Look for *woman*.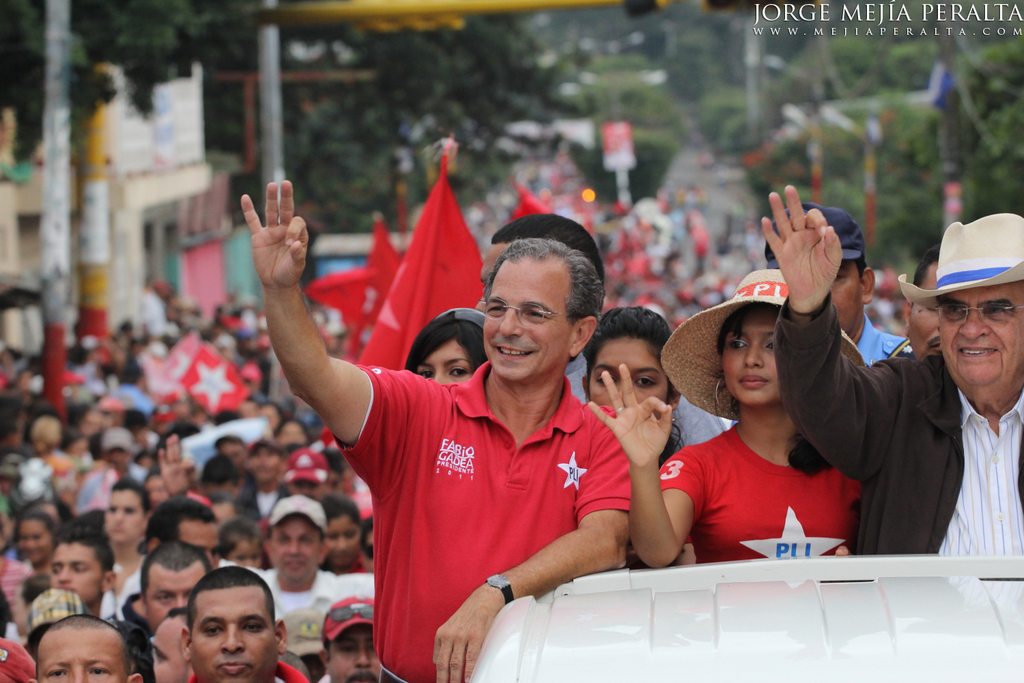
Found: box(638, 274, 872, 594).
